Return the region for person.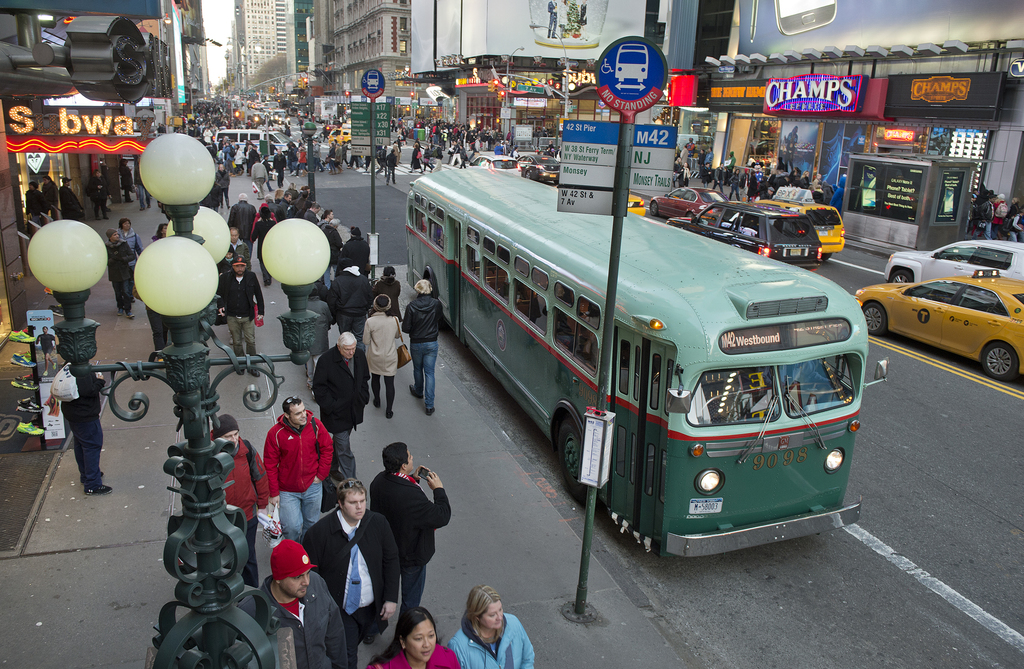
pyautogui.locateOnScreen(694, 150, 704, 166).
